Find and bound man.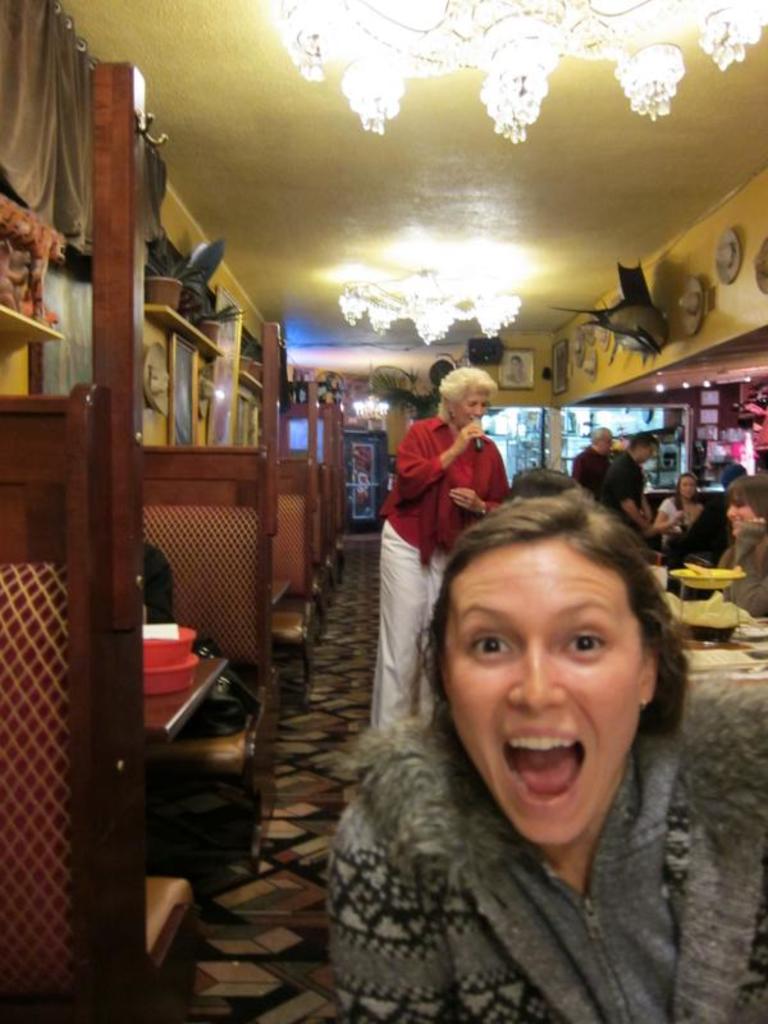
Bound: 608,433,659,531.
